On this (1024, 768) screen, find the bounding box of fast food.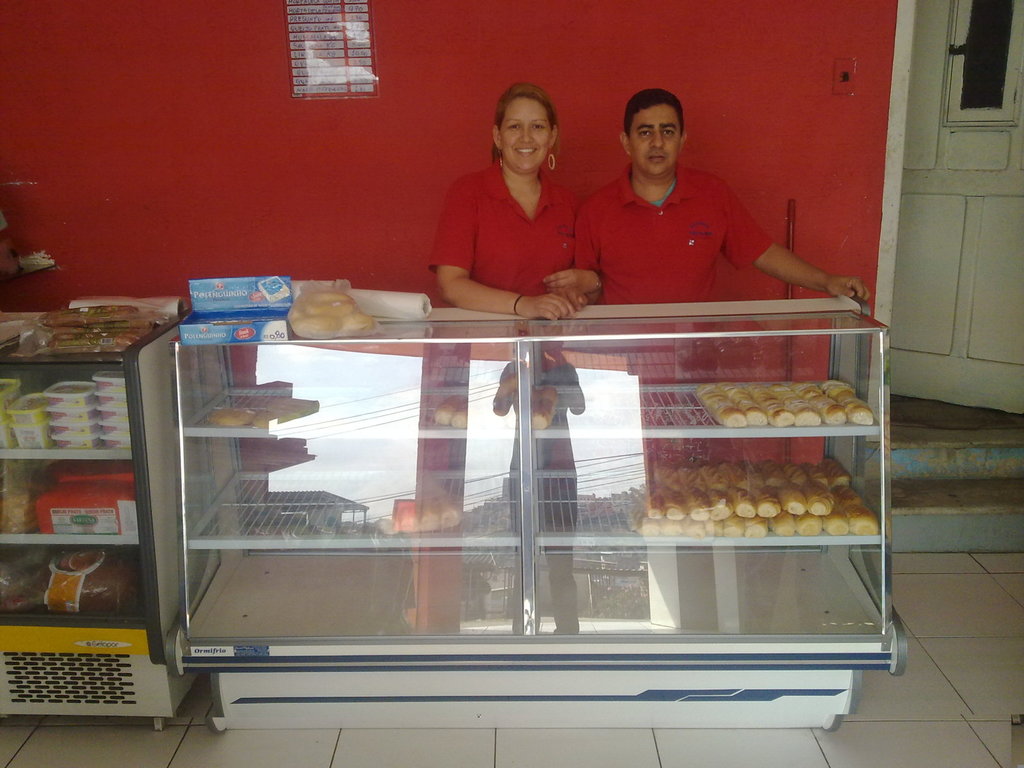
Bounding box: bbox(657, 463, 685, 490).
